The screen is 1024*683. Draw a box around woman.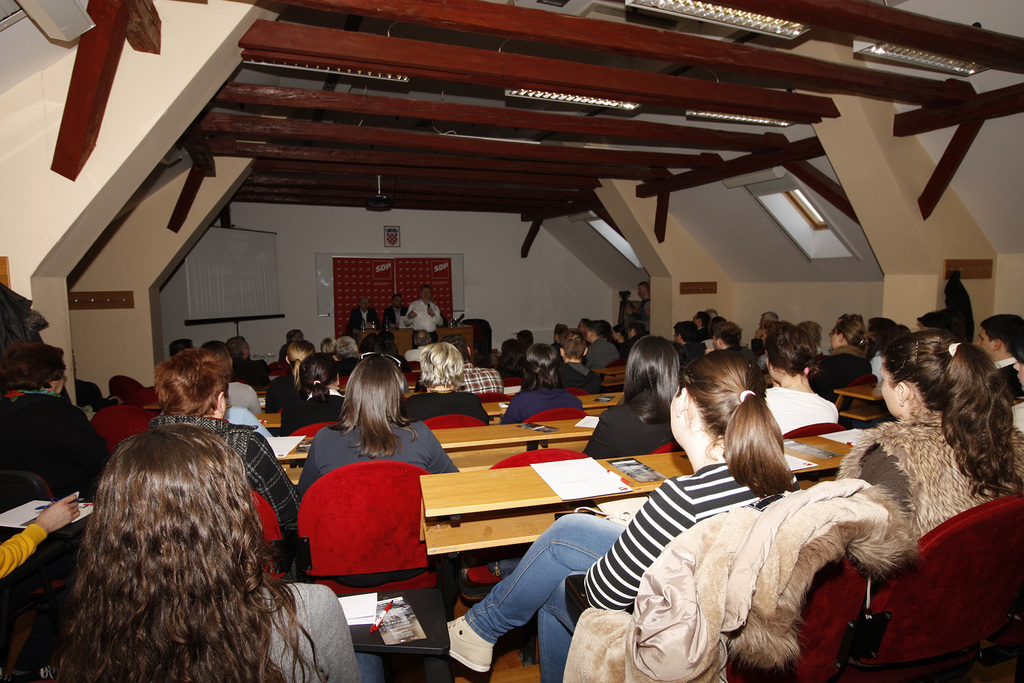
detection(284, 354, 348, 427).
